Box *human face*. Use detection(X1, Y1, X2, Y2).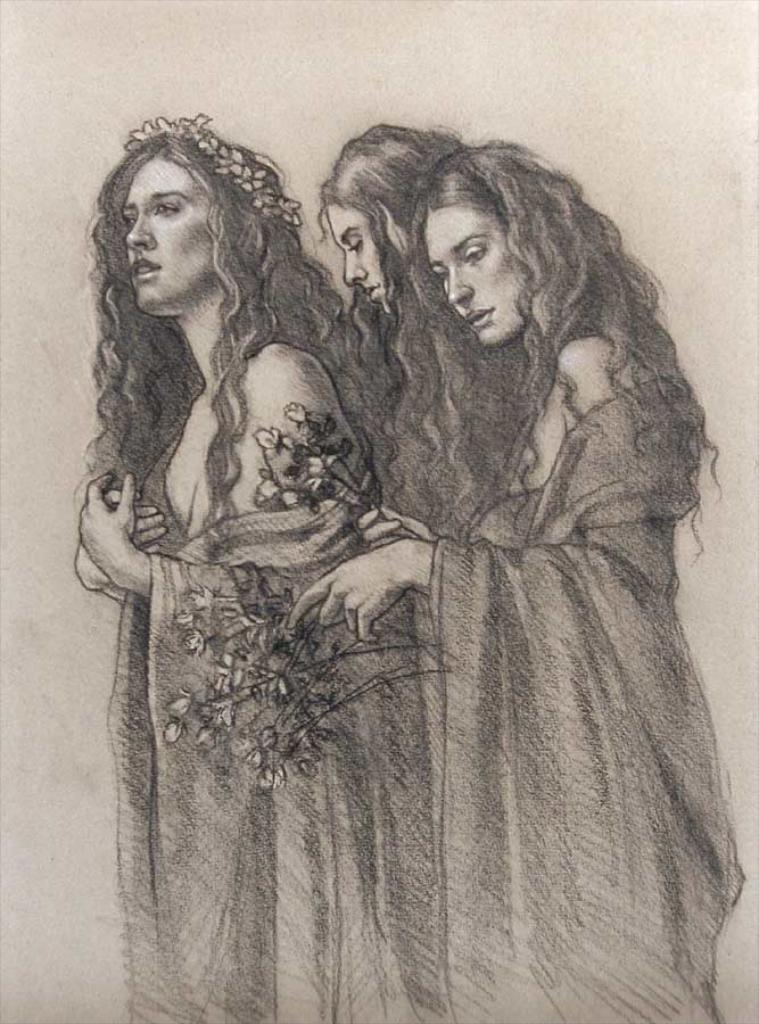
detection(122, 155, 209, 306).
